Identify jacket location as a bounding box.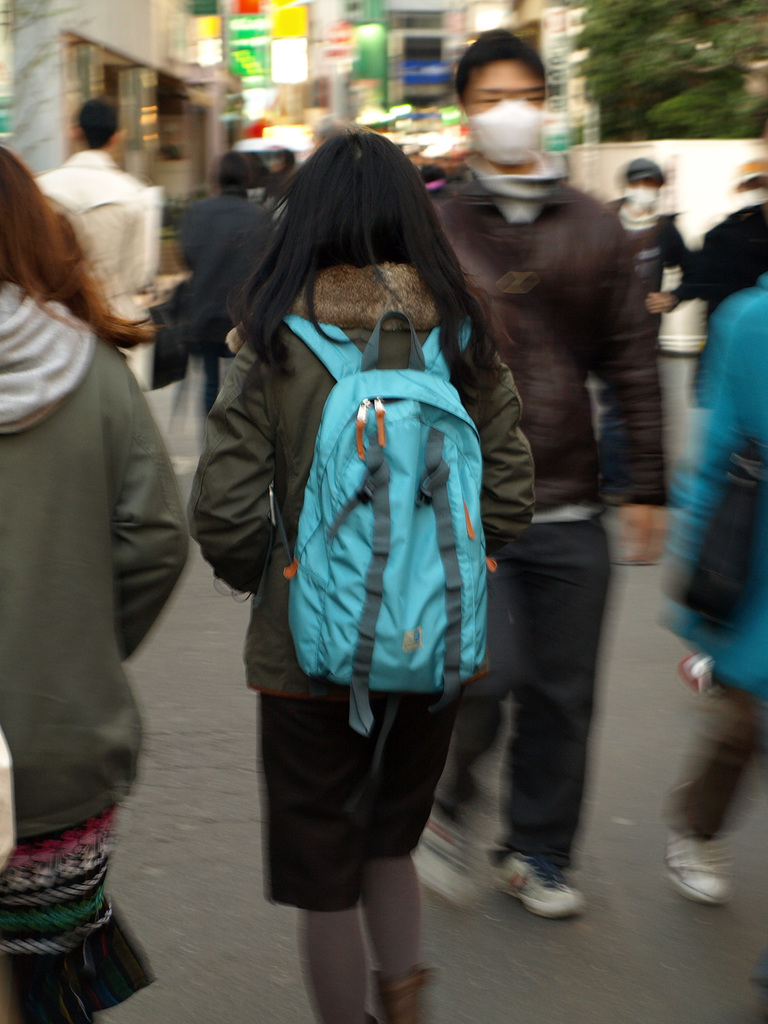
region(196, 255, 565, 815).
